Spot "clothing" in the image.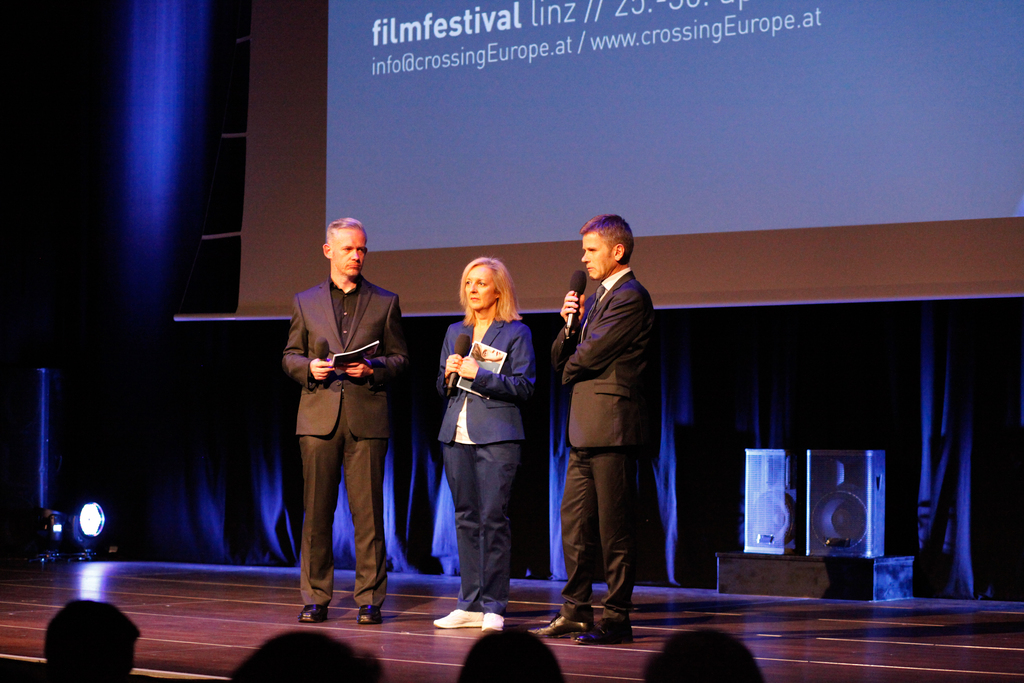
"clothing" found at BBox(273, 246, 412, 632).
